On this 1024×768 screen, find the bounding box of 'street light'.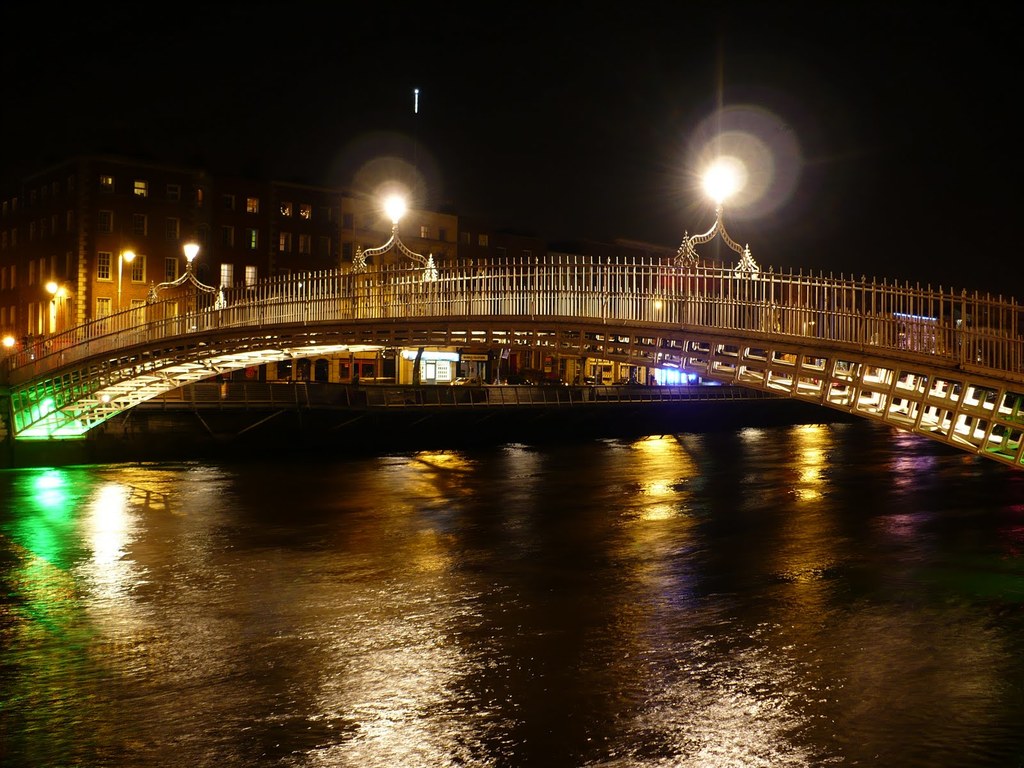
Bounding box: [left=147, top=239, right=228, bottom=316].
